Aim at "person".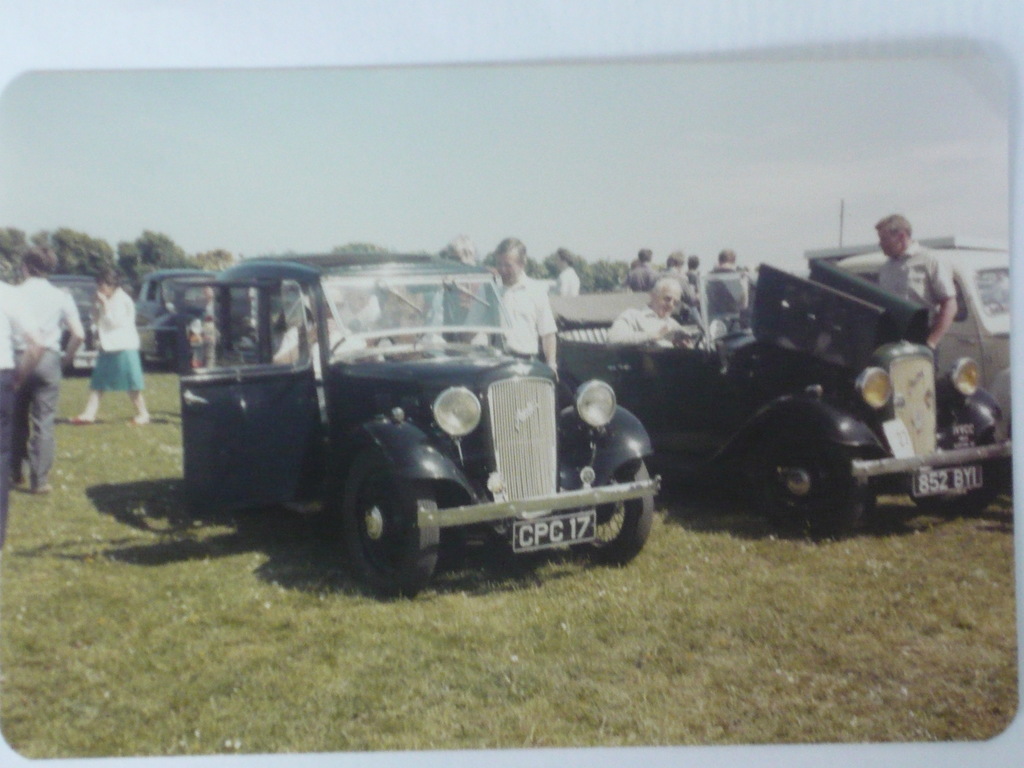
Aimed at [x1=67, y1=268, x2=151, y2=427].
